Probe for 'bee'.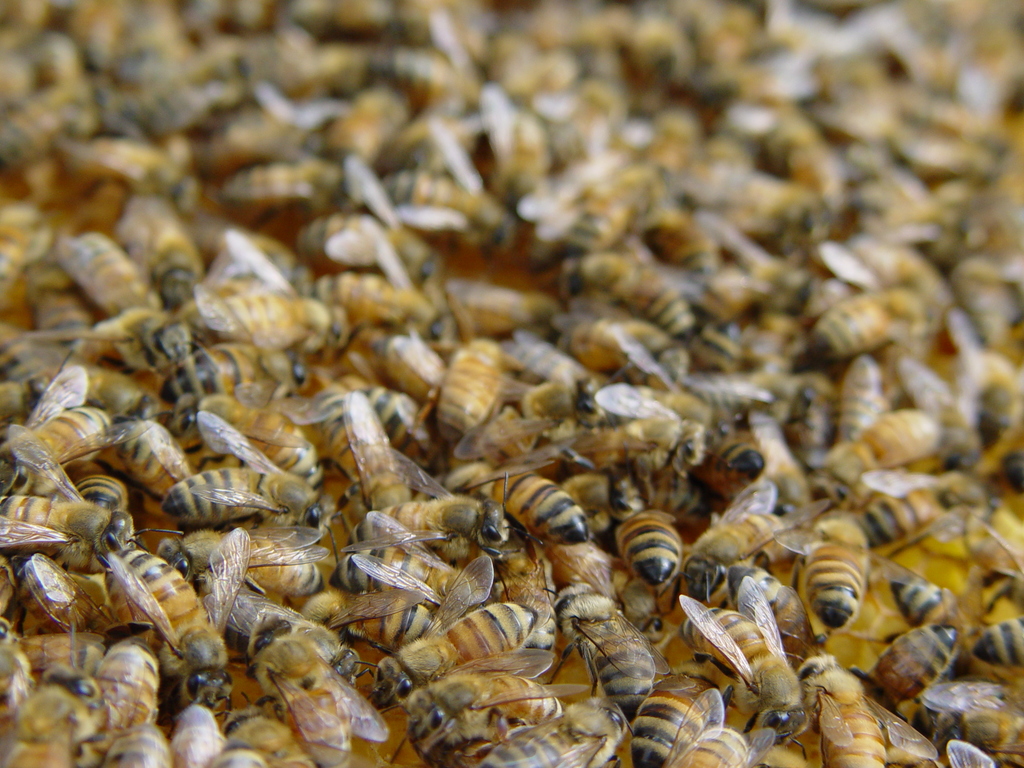
Probe result: Rect(360, 593, 561, 727).
